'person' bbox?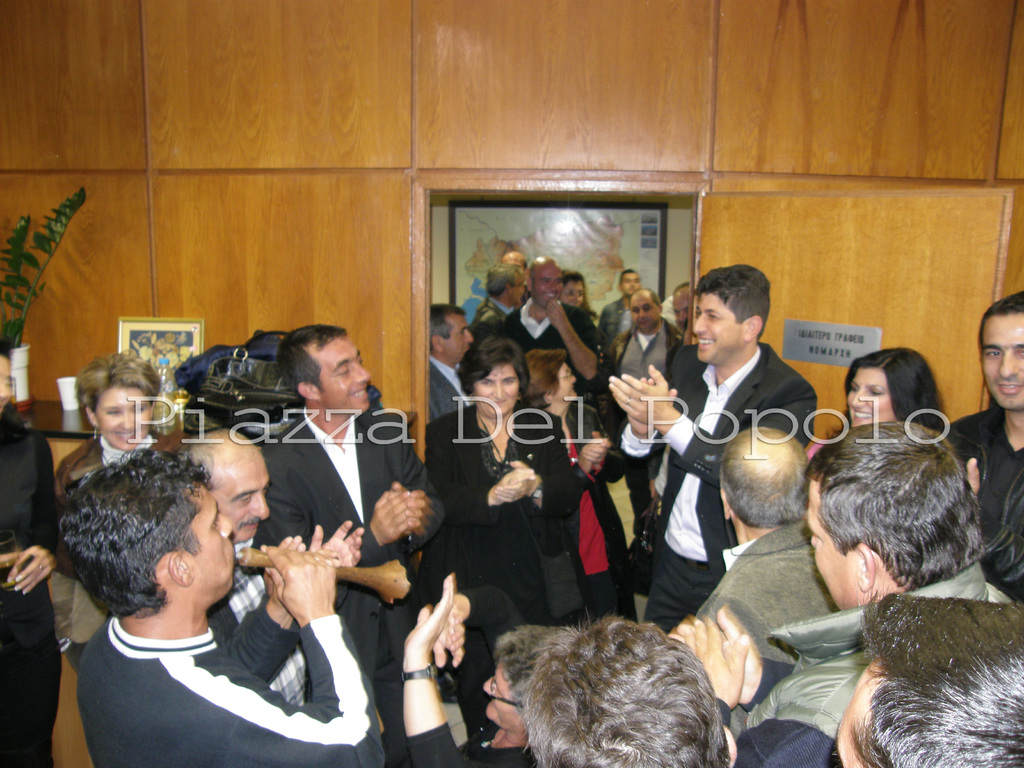
Rect(810, 345, 956, 447)
